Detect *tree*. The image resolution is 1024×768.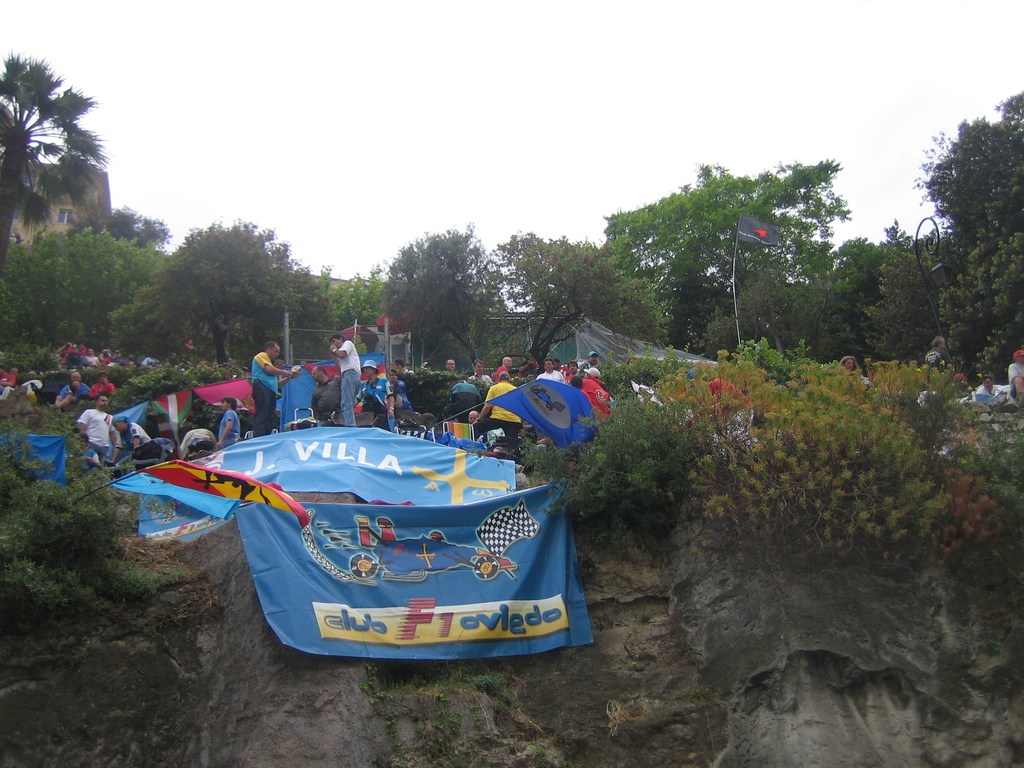
106/216/333/369.
